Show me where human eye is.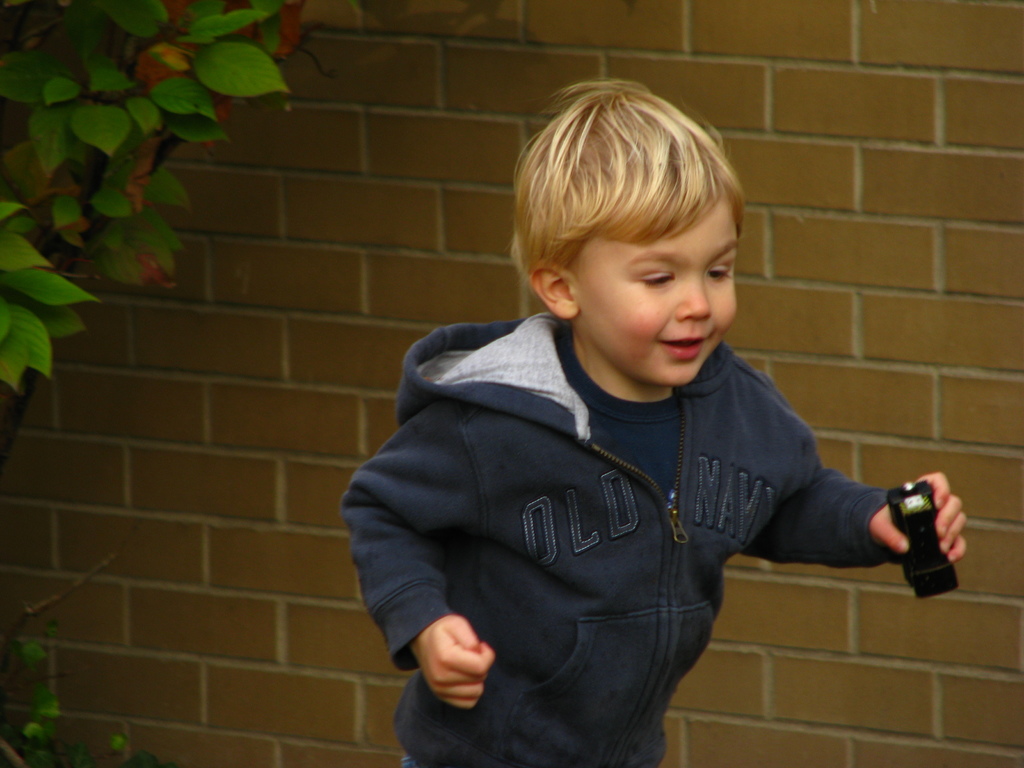
human eye is at 705,257,728,283.
